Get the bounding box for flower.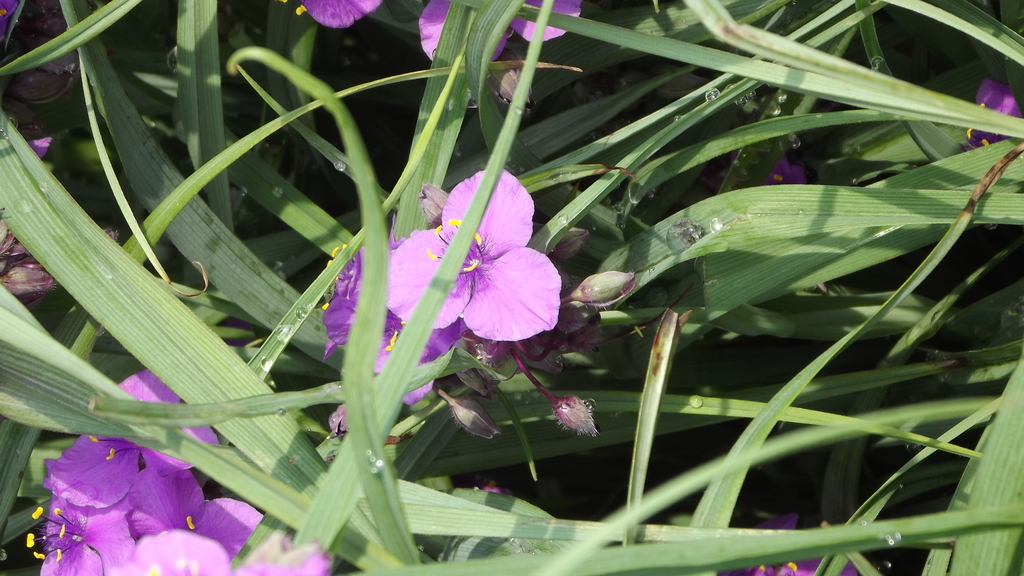
bbox=(292, 0, 585, 66).
